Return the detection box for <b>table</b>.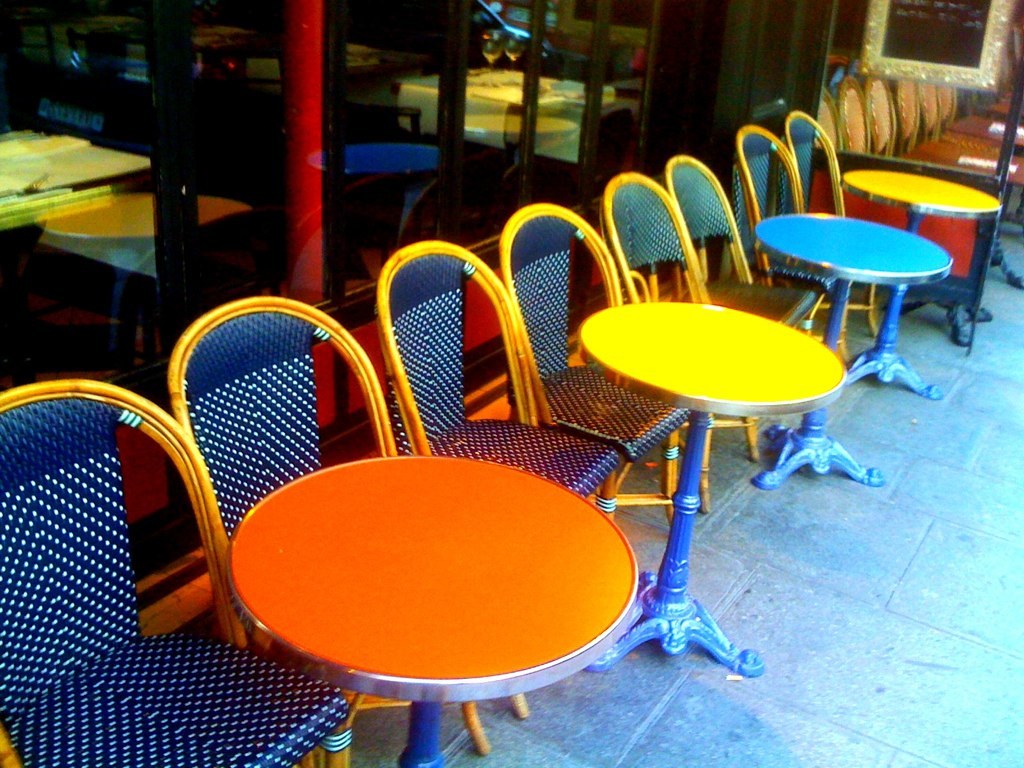
755, 217, 950, 486.
